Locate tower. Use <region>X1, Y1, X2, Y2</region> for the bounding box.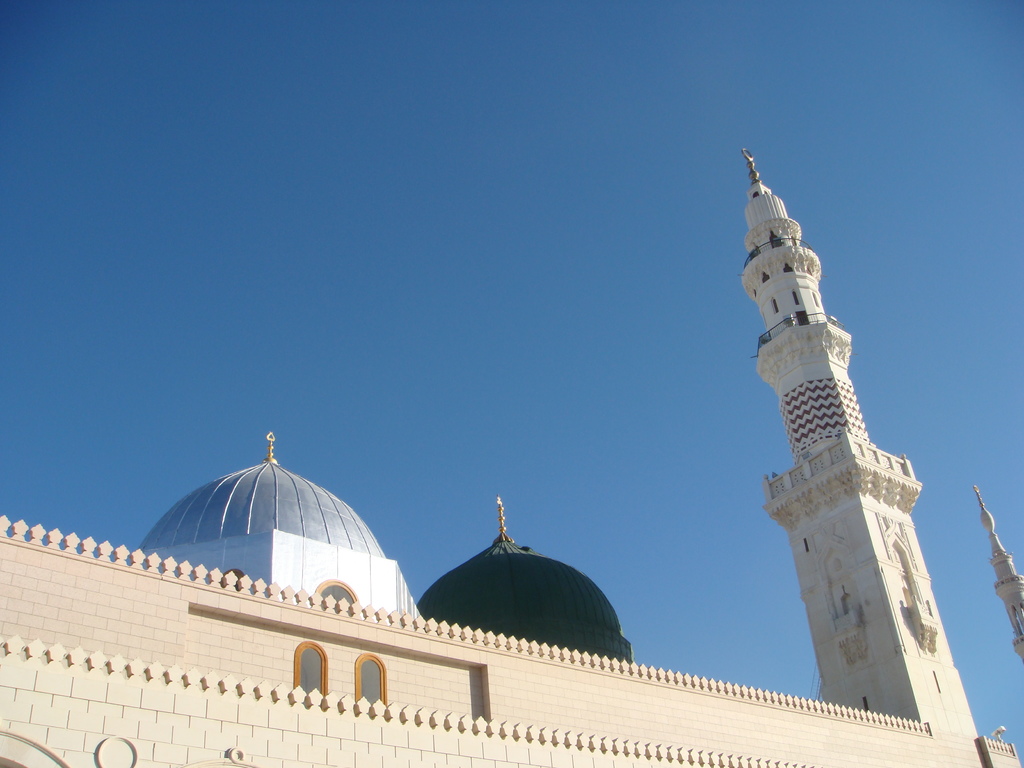
<region>746, 145, 978, 740</region>.
